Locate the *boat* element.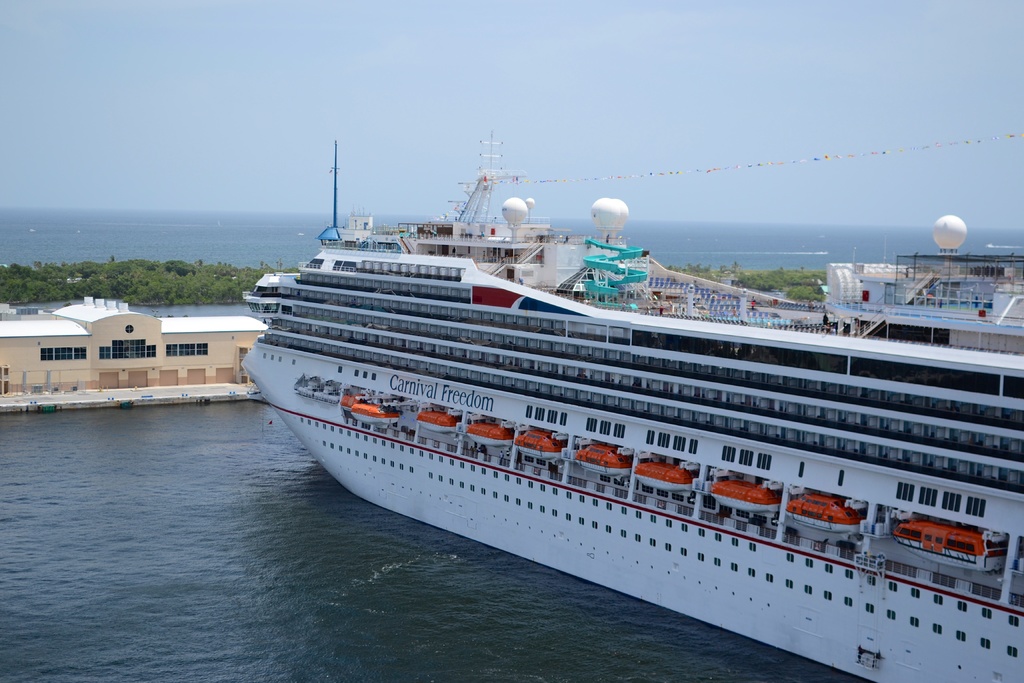
Element bbox: 252 129 998 627.
